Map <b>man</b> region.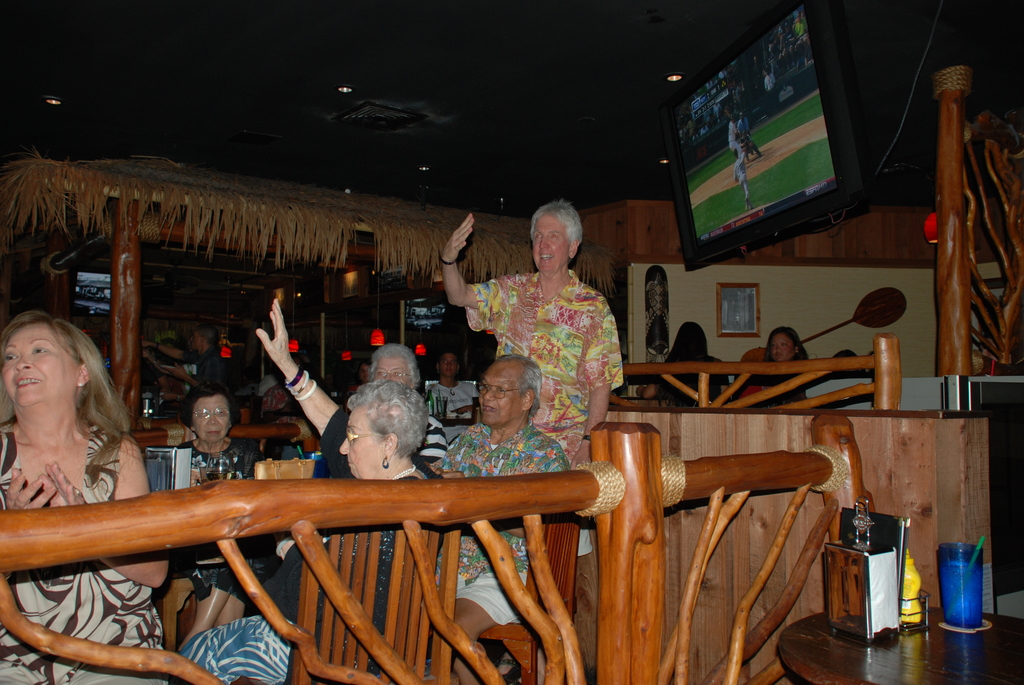
Mapped to x1=739, y1=111, x2=764, y2=156.
